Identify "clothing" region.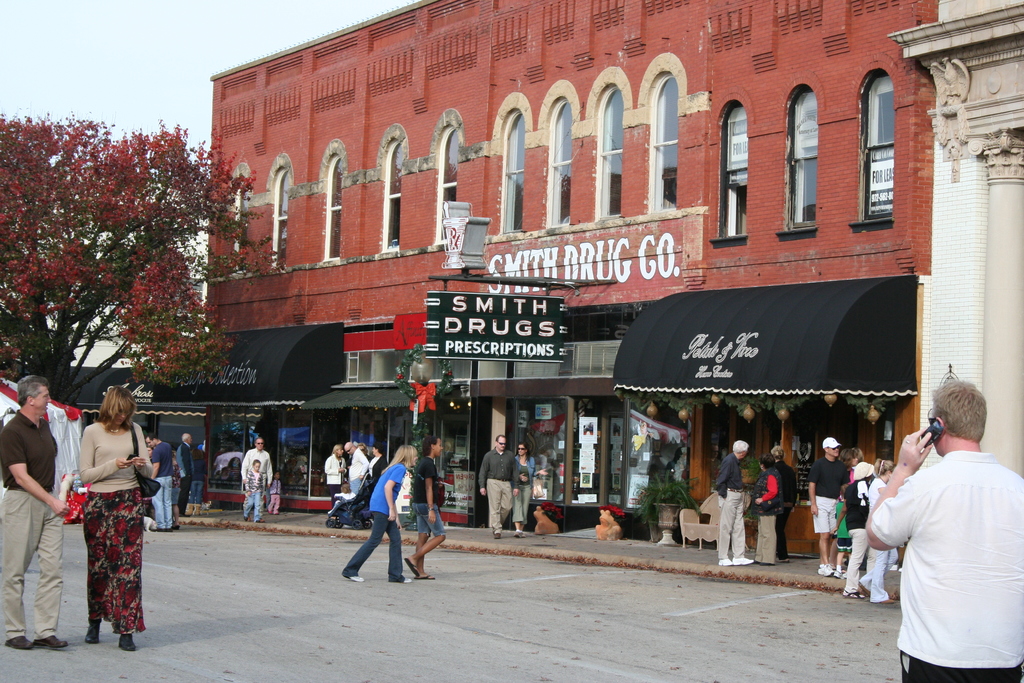
Region: select_region(322, 458, 349, 489).
